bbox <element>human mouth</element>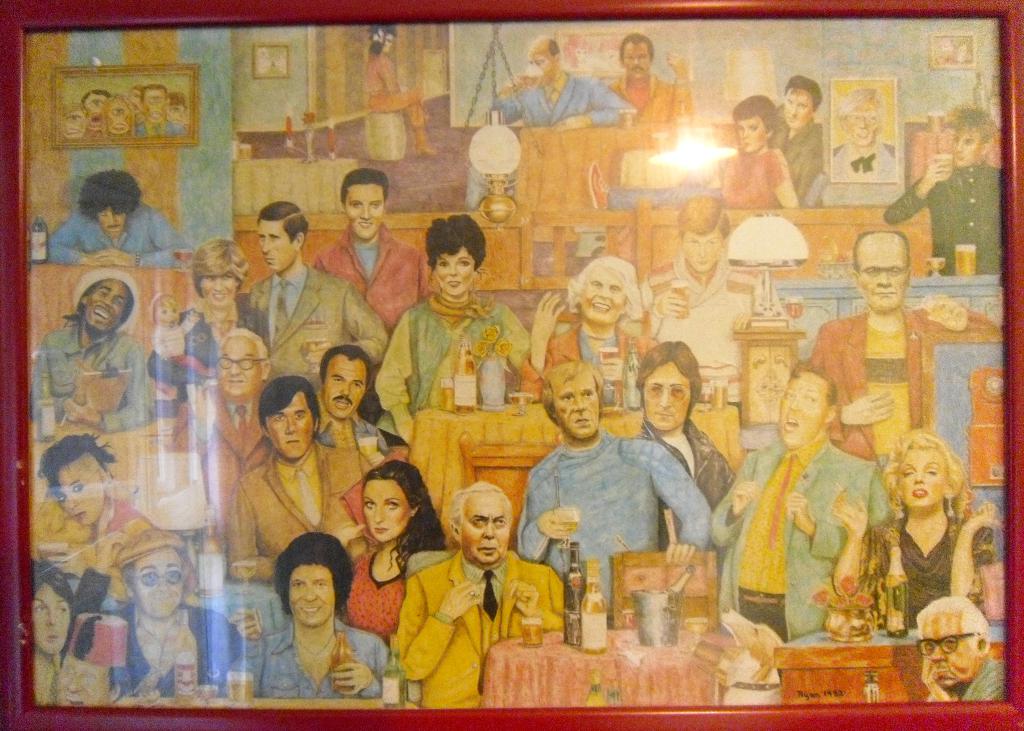
(952,150,966,162)
